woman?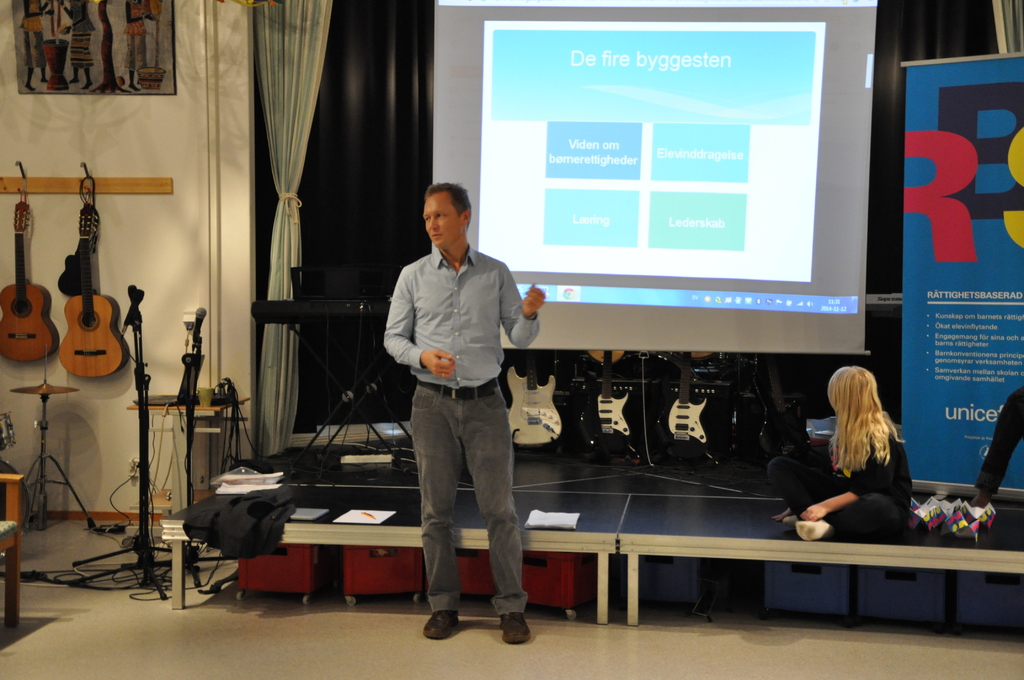
bbox=(792, 369, 933, 562)
